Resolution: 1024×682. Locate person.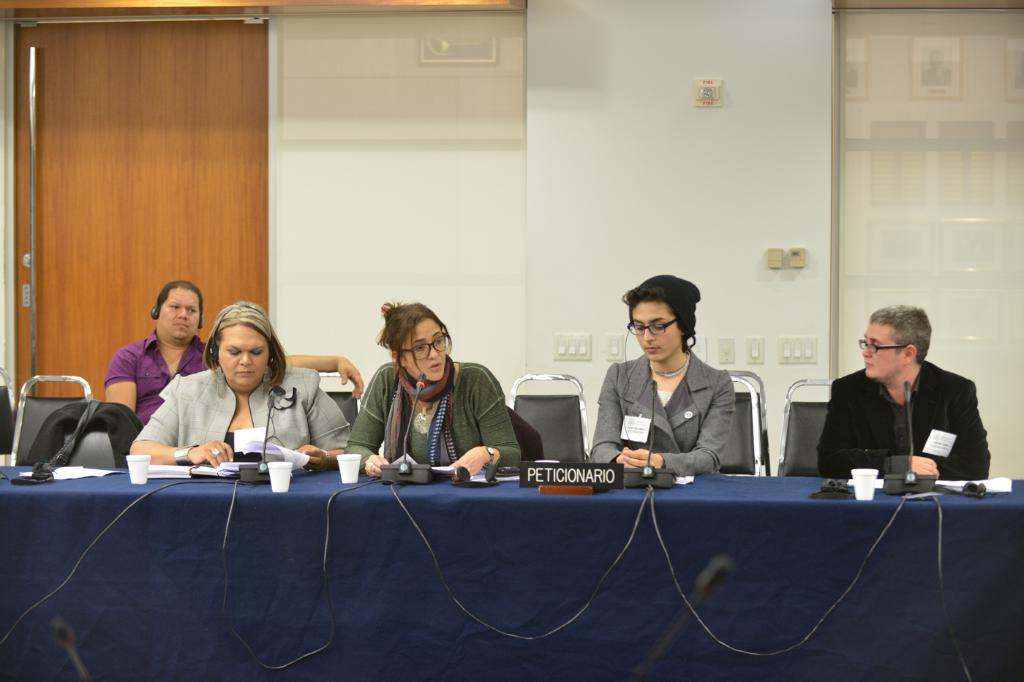
box(331, 295, 527, 483).
